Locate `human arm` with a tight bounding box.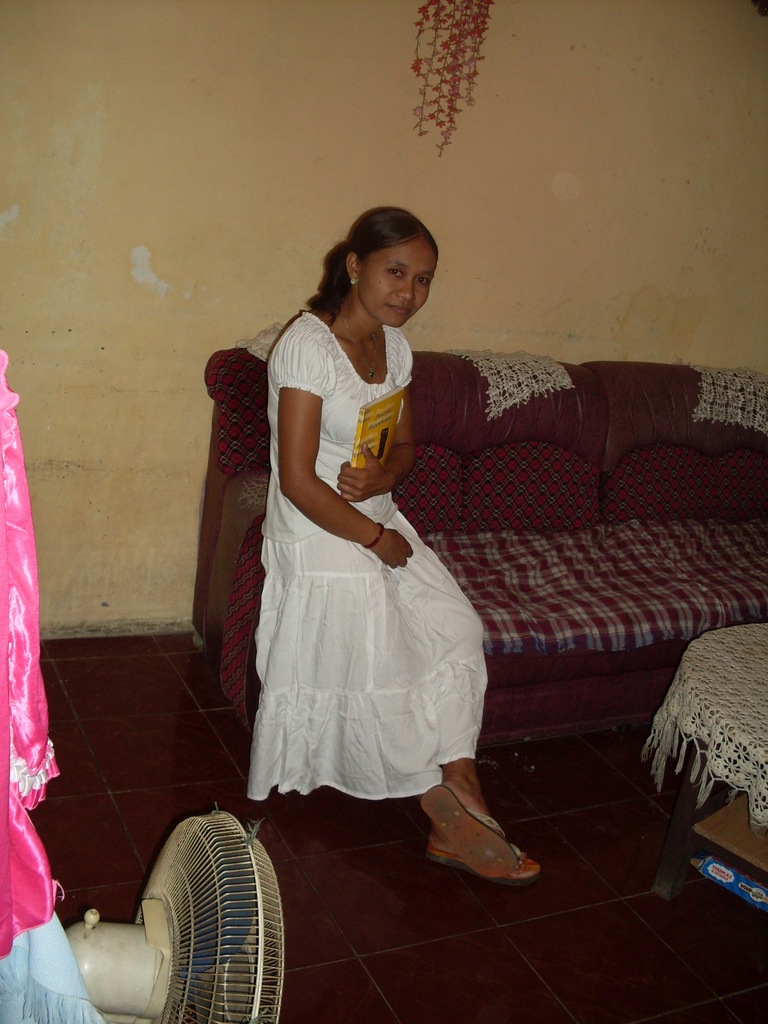
bbox=(276, 336, 412, 568).
